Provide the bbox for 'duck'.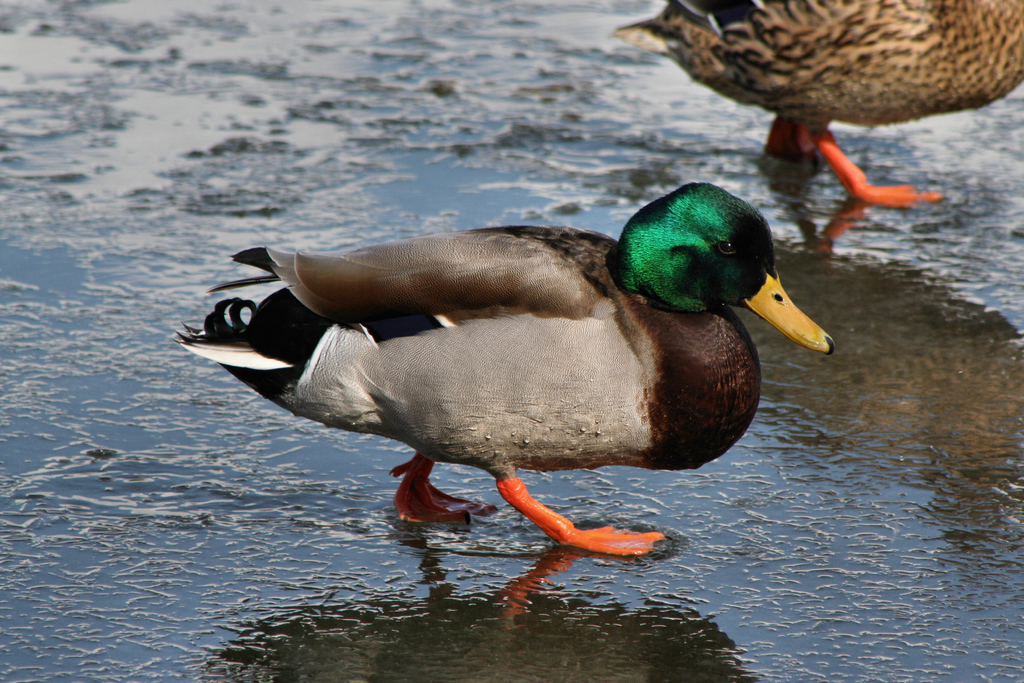
Rect(177, 172, 835, 557).
